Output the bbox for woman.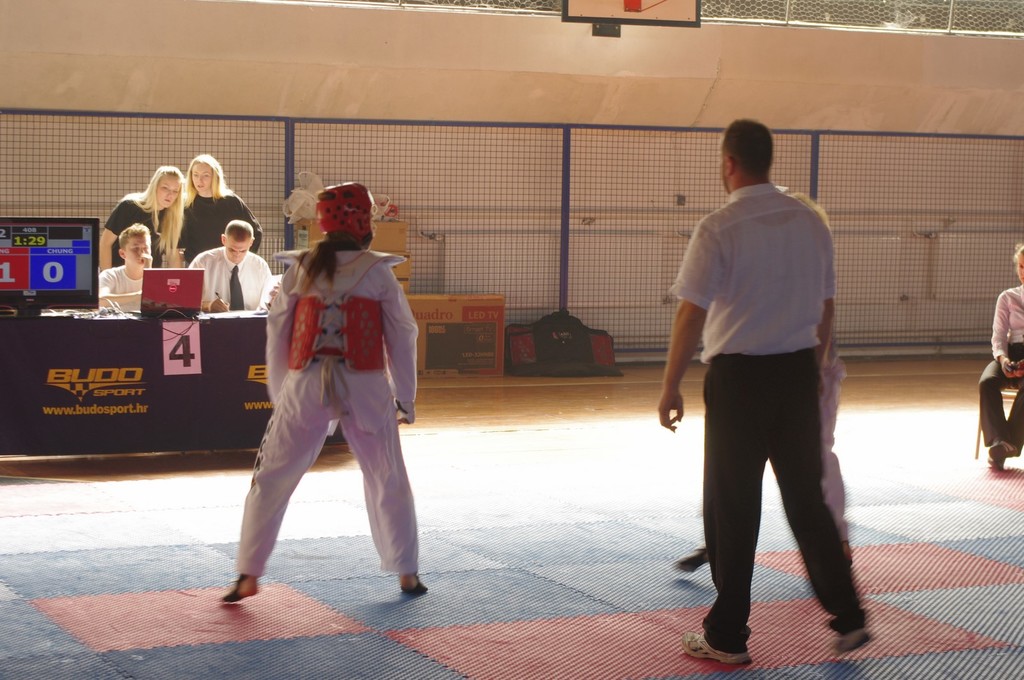
Rect(173, 150, 265, 271).
